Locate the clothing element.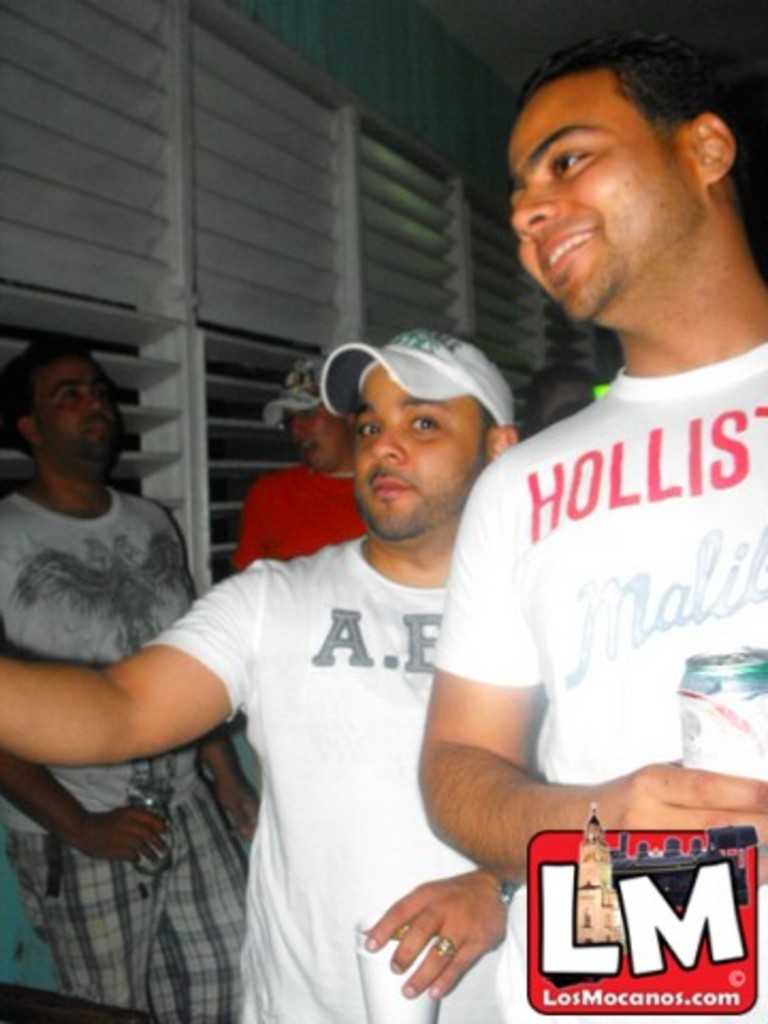
Element bbox: (233,467,371,559).
